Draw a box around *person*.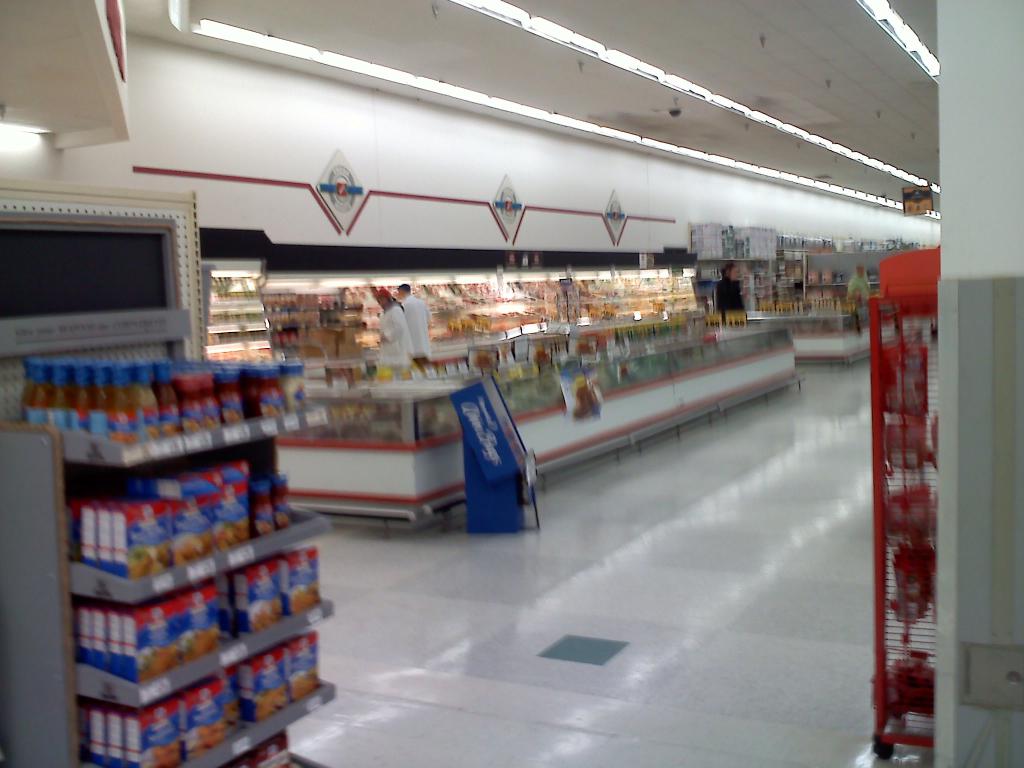
rect(714, 262, 744, 316).
